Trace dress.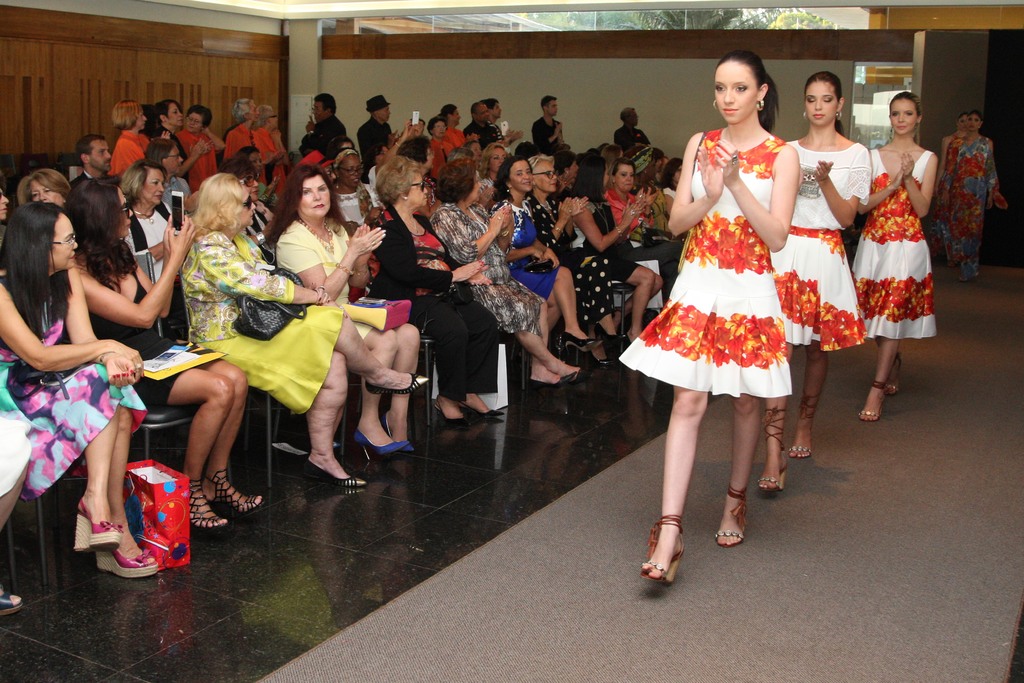
Traced to pyautogui.locateOnScreen(769, 136, 872, 357).
